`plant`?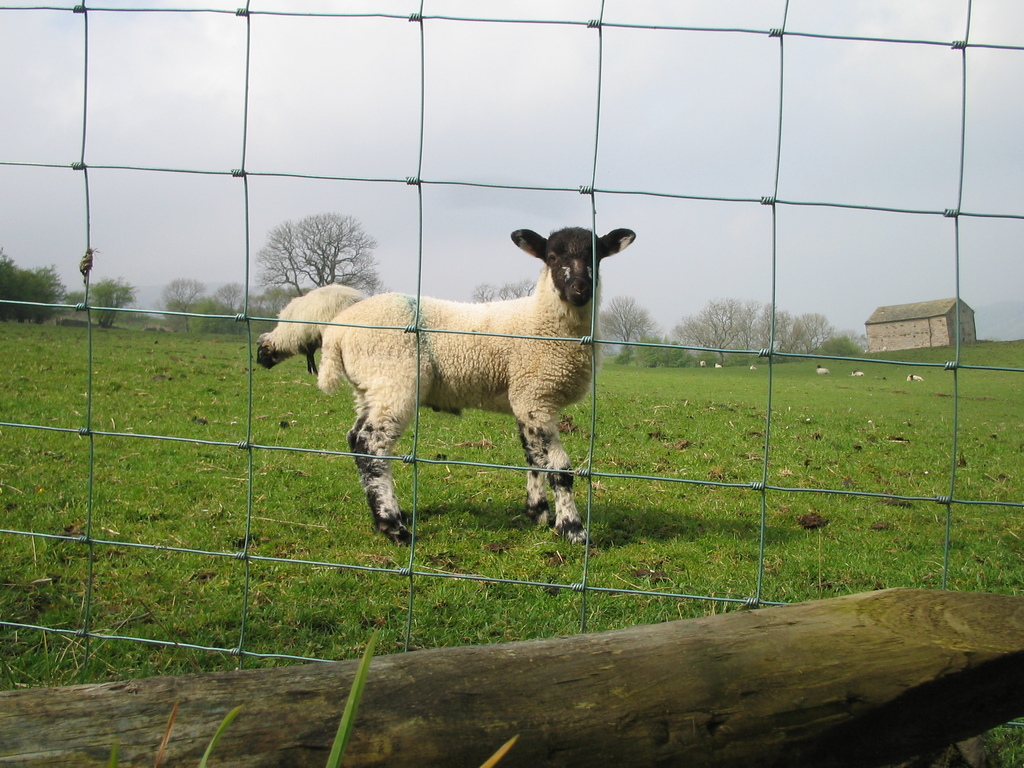
<bbox>330, 631, 379, 767</bbox>
